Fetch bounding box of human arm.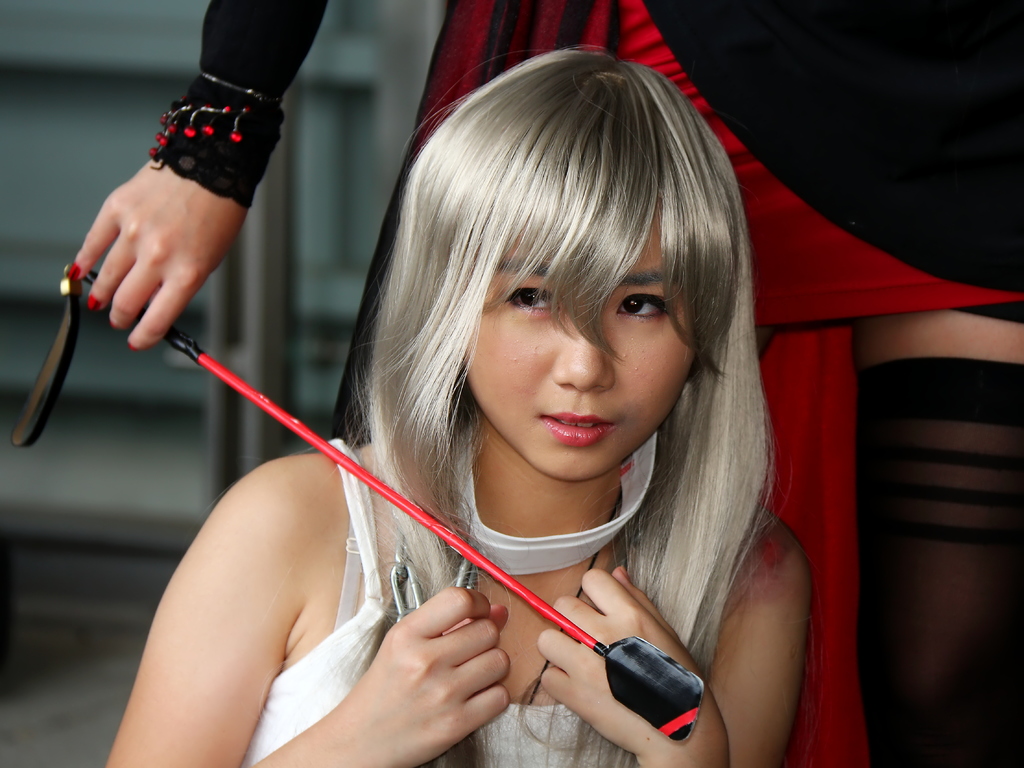
Bbox: select_region(62, 0, 337, 360).
